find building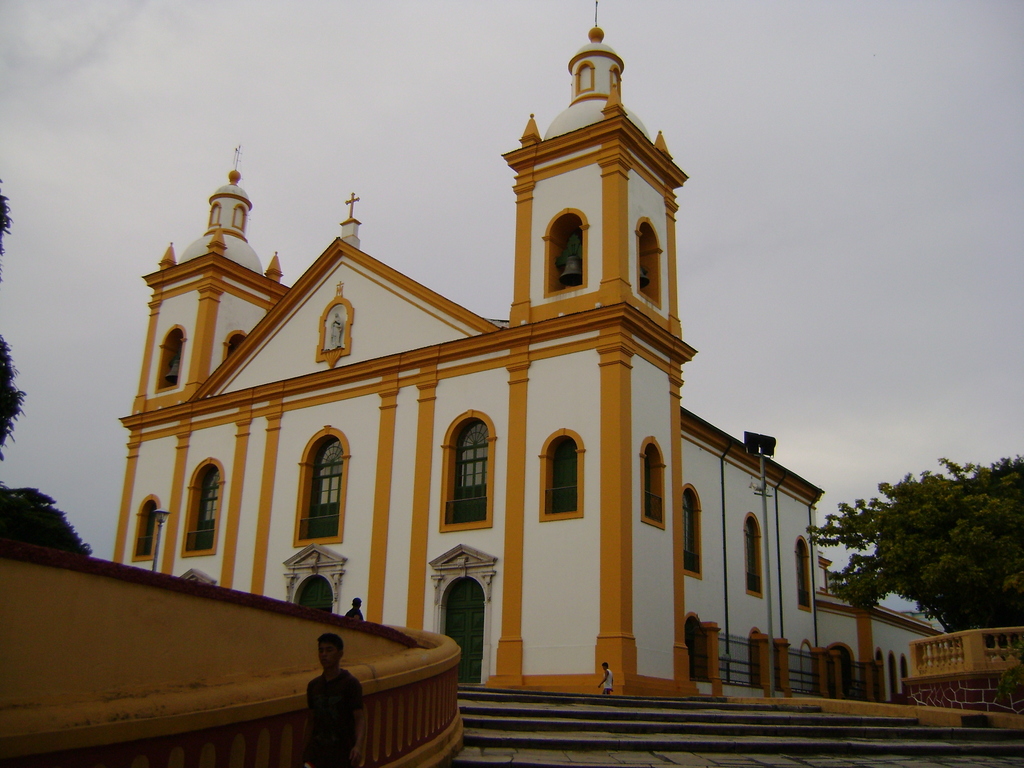
bbox=[117, 0, 949, 700]
